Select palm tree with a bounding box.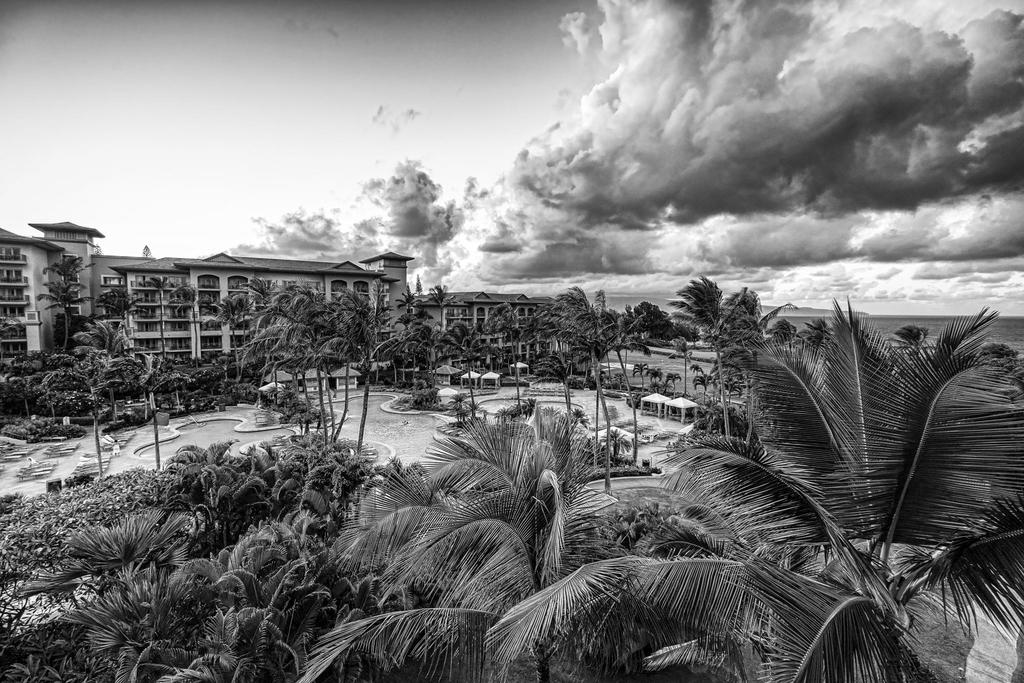
{"left": 162, "top": 450, "right": 221, "bottom": 522}.
